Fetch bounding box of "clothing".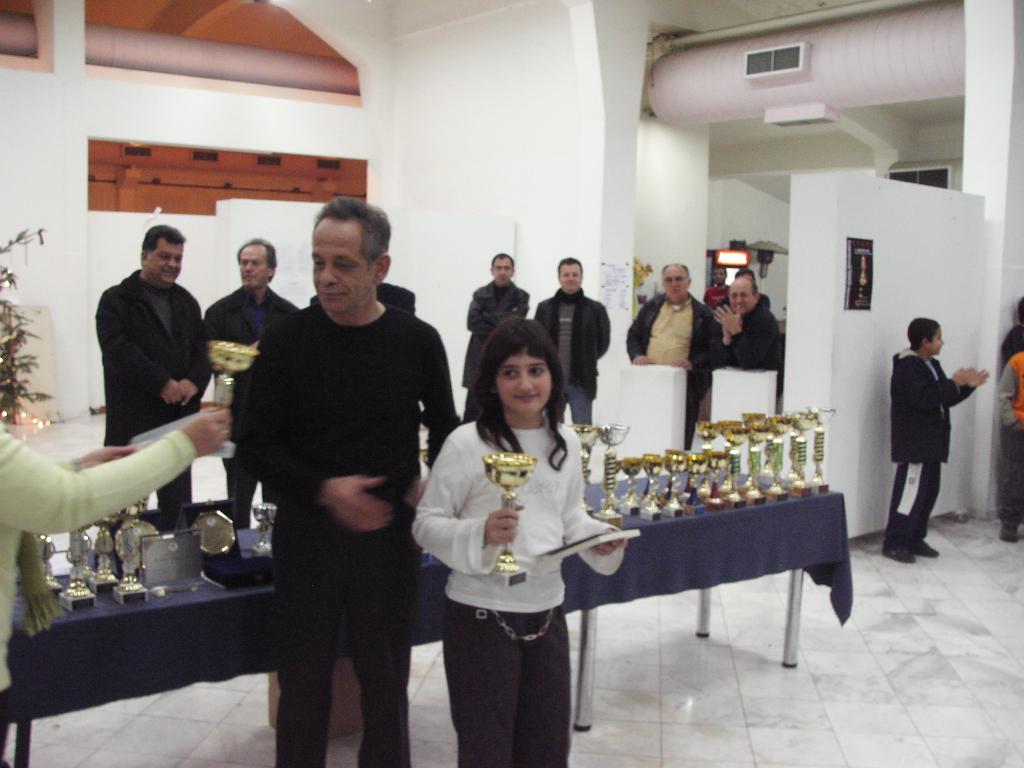
Bbox: bbox(885, 322, 975, 538).
